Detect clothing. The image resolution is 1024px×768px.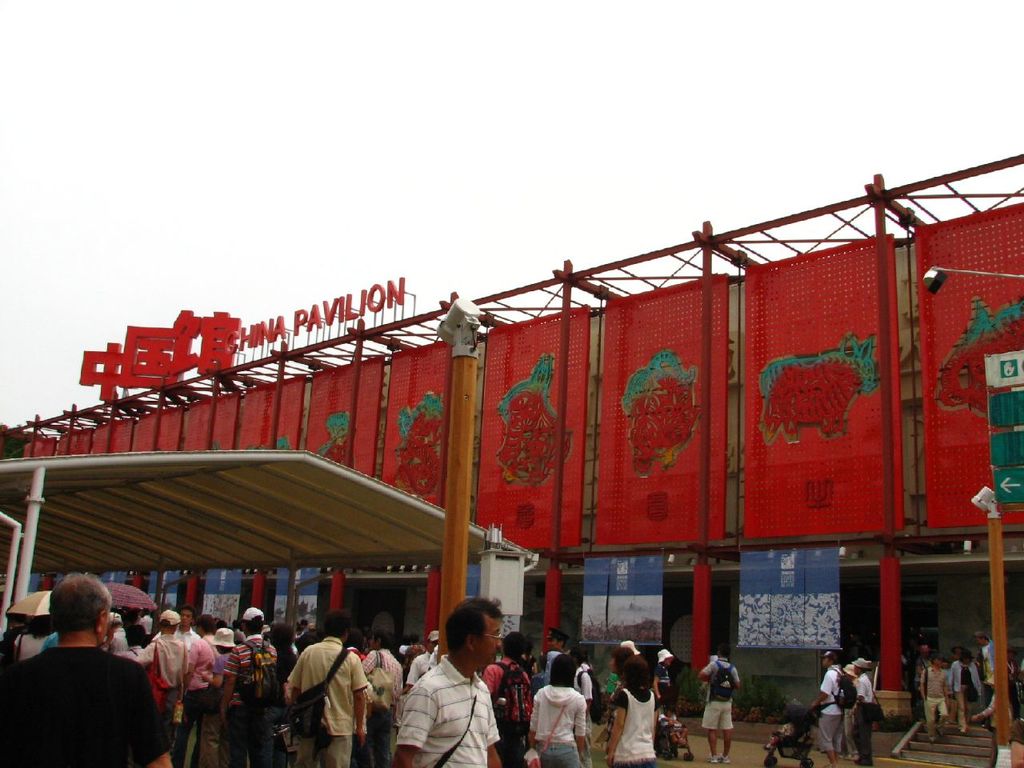
detection(13, 627, 53, 658).
